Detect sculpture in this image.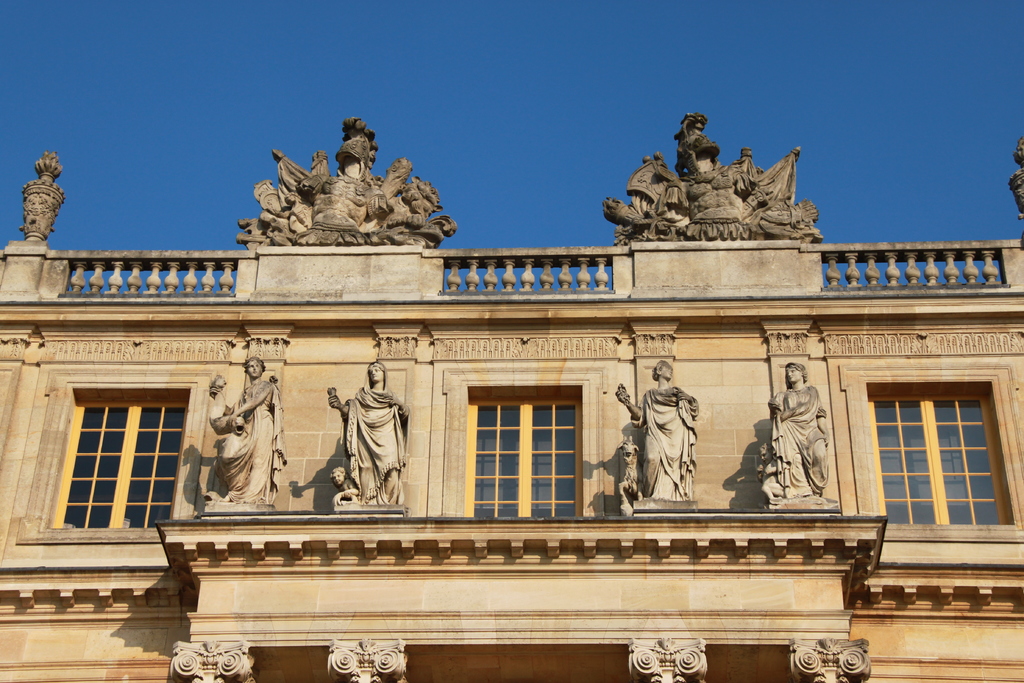
Detection: [327,360,454,532].
